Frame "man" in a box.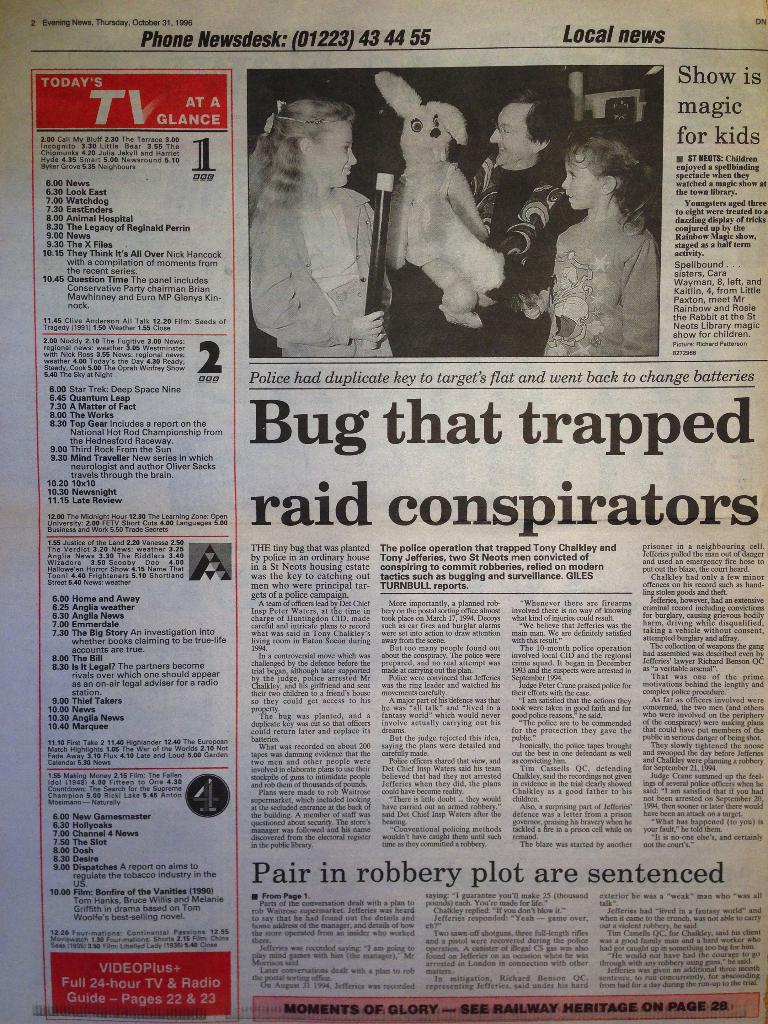
l=380, t=76, r=588, b=355.
